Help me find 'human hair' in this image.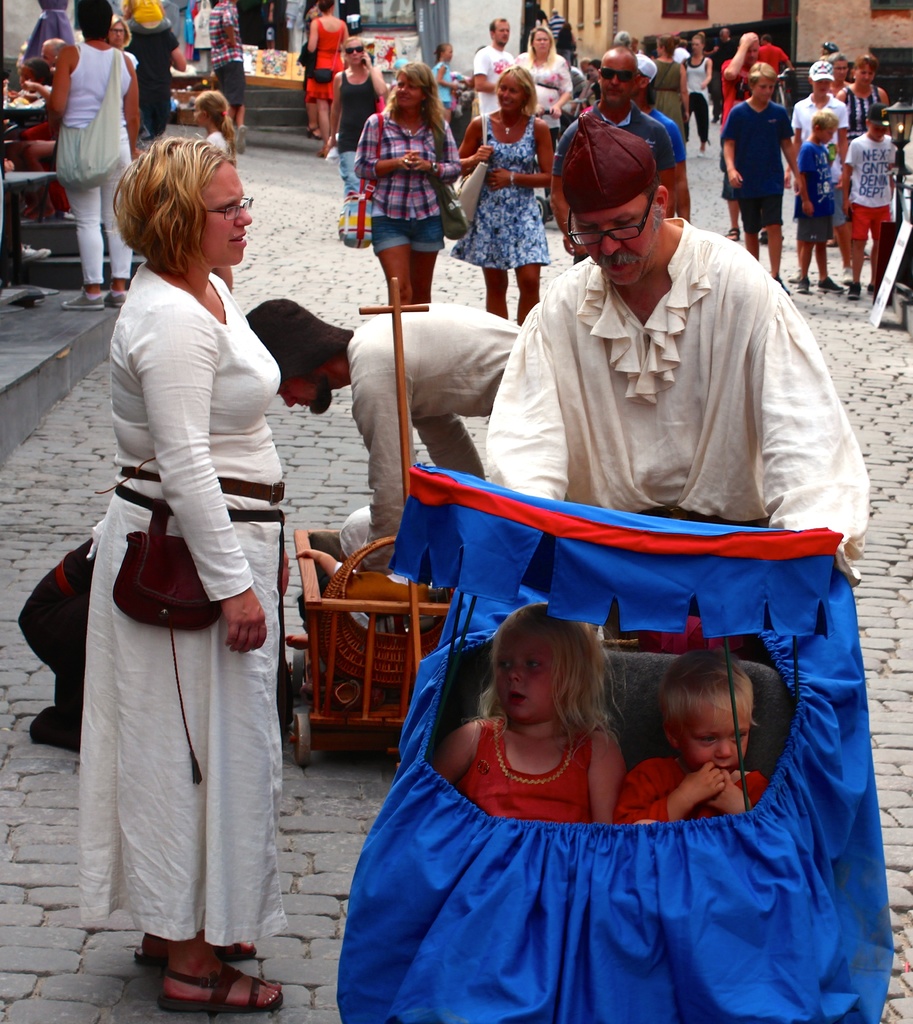
Found it: 319:0:335:15.
